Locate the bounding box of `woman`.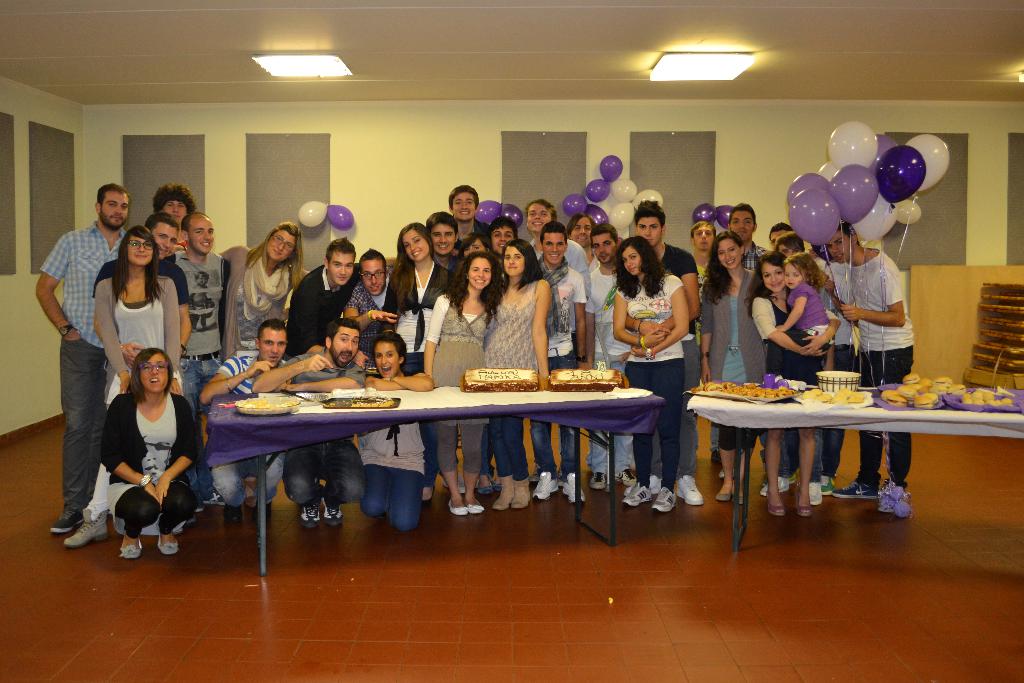
Bounding box: 739,251,826,514.
